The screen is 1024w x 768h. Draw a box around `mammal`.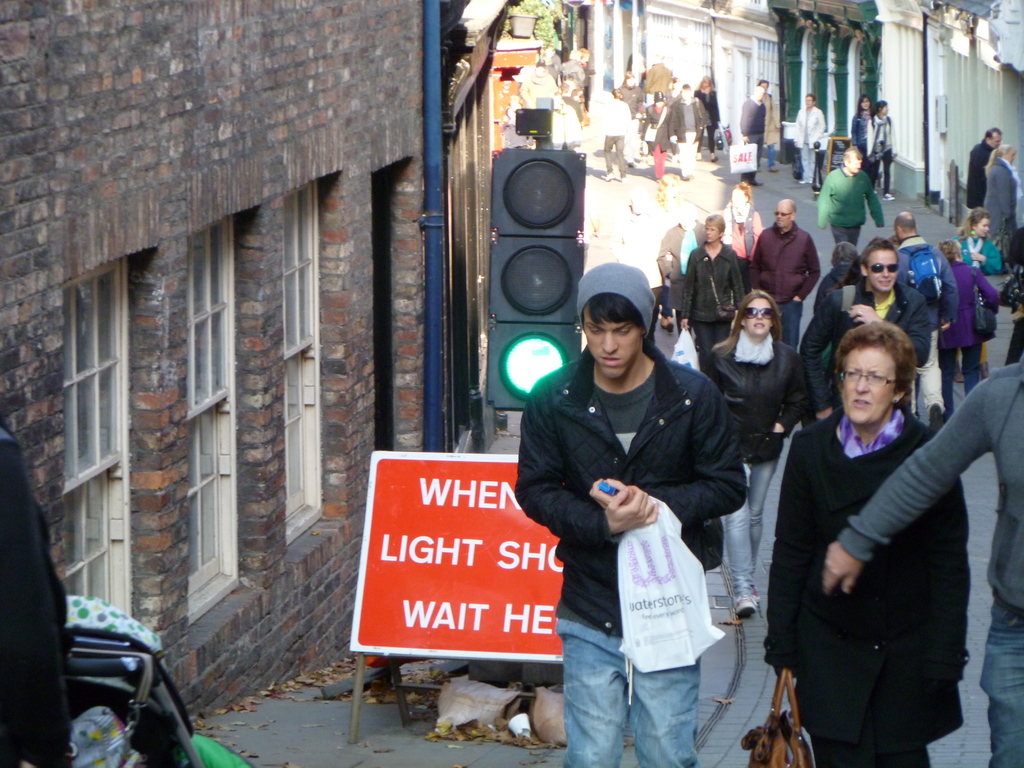
(966, 124, 1003, 209).
